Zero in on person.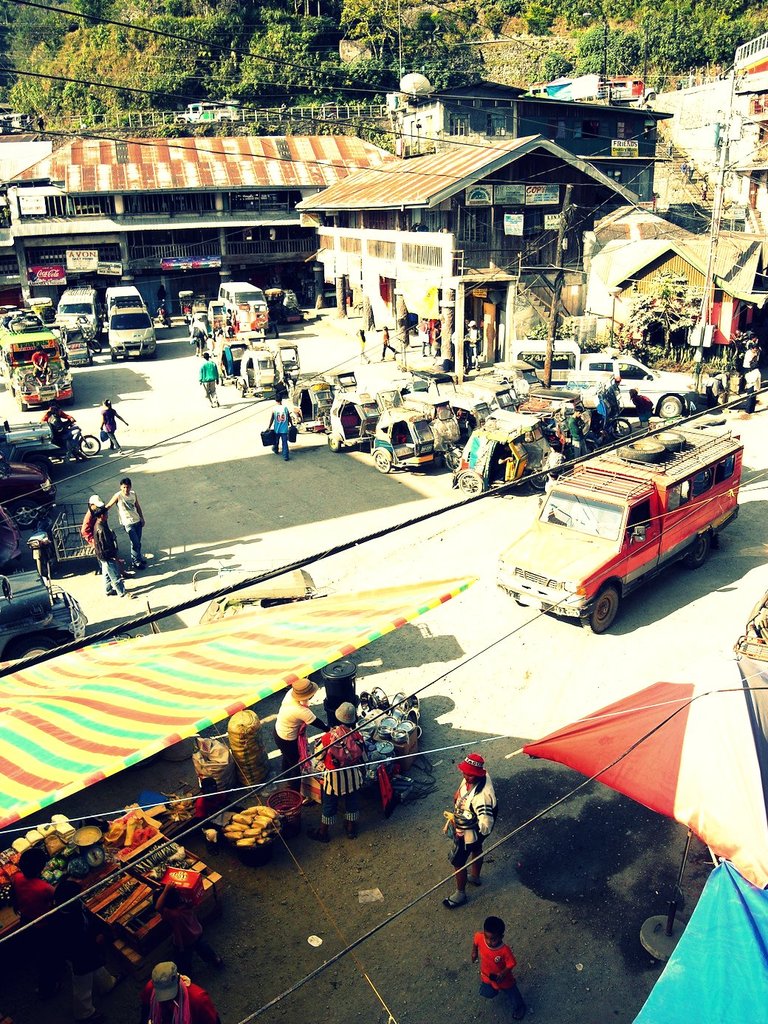
Zeroed in: bbox=[77, 487, 109, 547].
